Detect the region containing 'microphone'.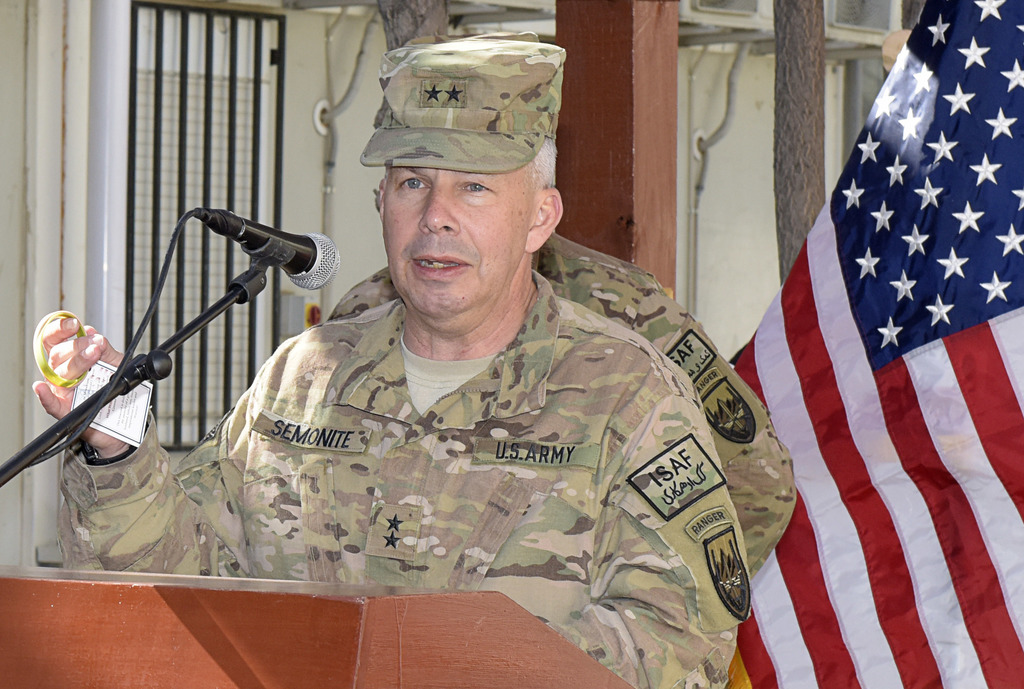
<bbox>191, 202, 342, 301</bbox>.
